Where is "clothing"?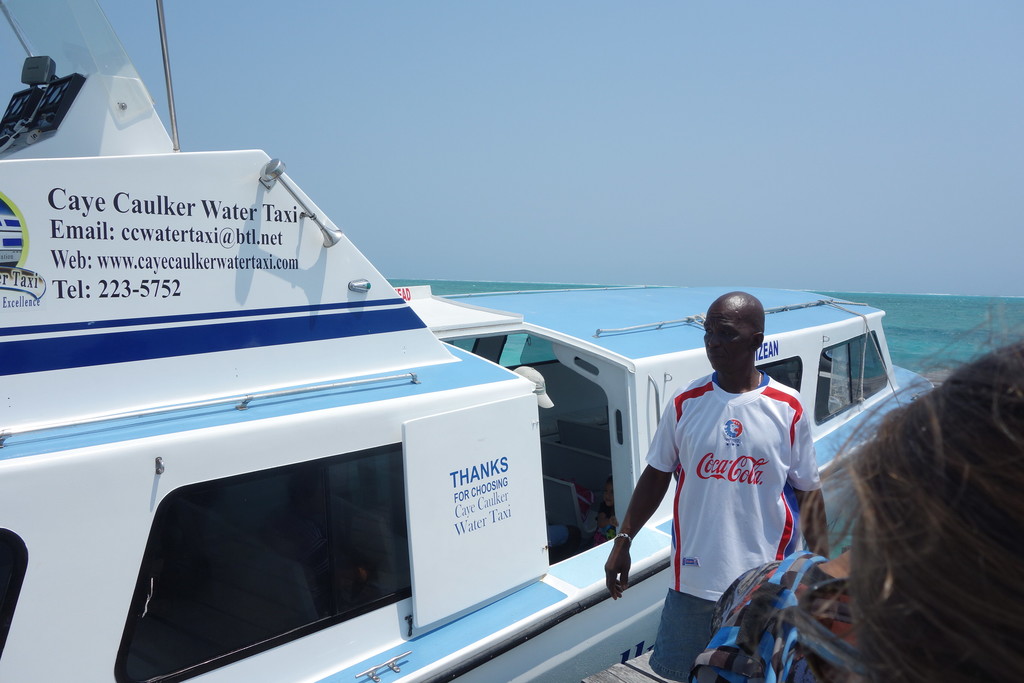
[690, 544, 880, 682].
